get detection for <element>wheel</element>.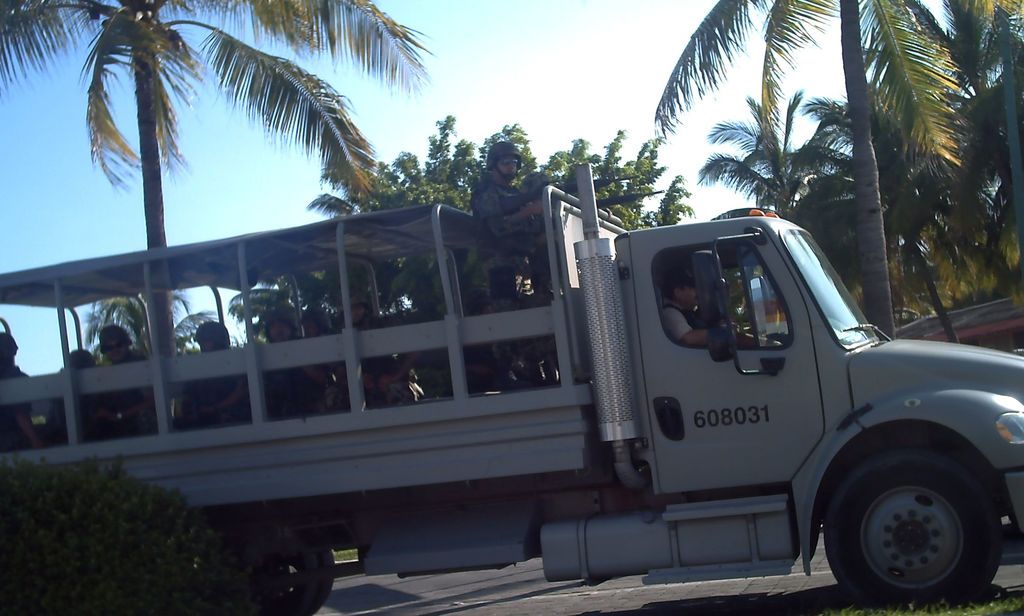
Detection: select_region(248, 546, 337, 615).
